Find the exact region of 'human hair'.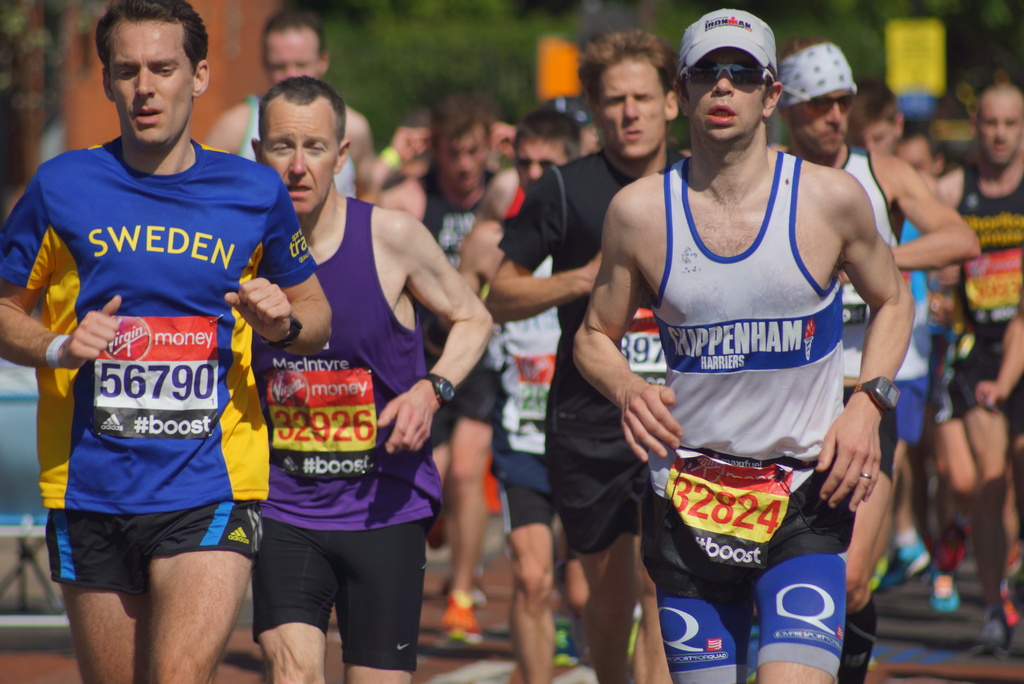
Exact region: x1=779, y1=40, x2=821, y2=60.
